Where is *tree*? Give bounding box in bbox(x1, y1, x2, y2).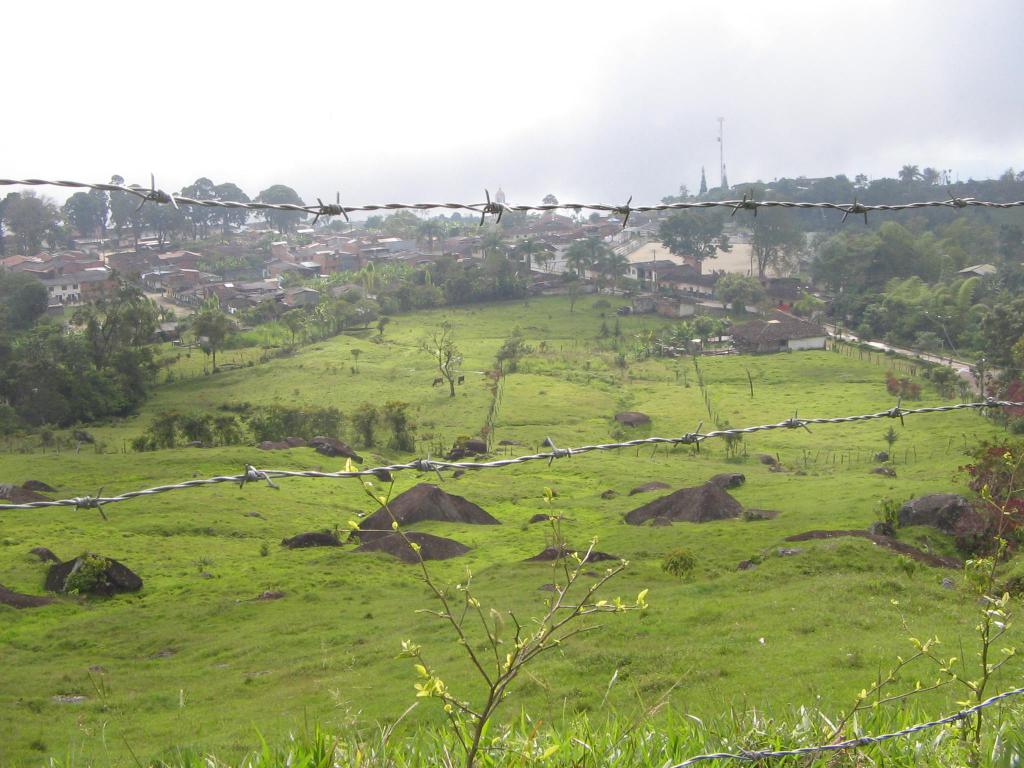
bbox(248, 180, 313, 237).
